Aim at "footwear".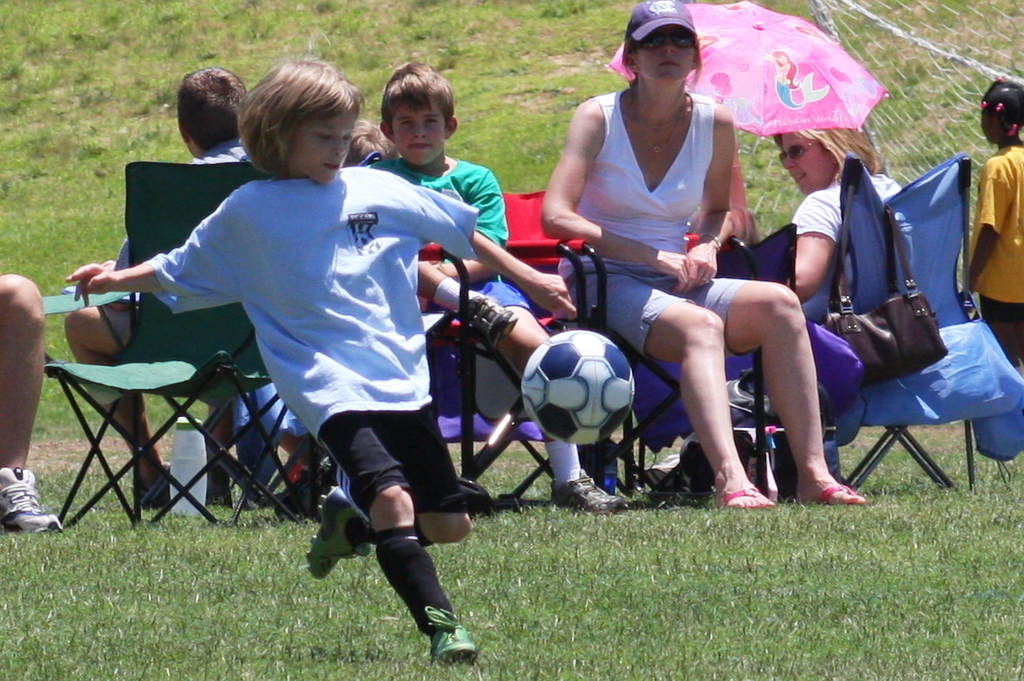
Aimed at [0,462,70,543].
